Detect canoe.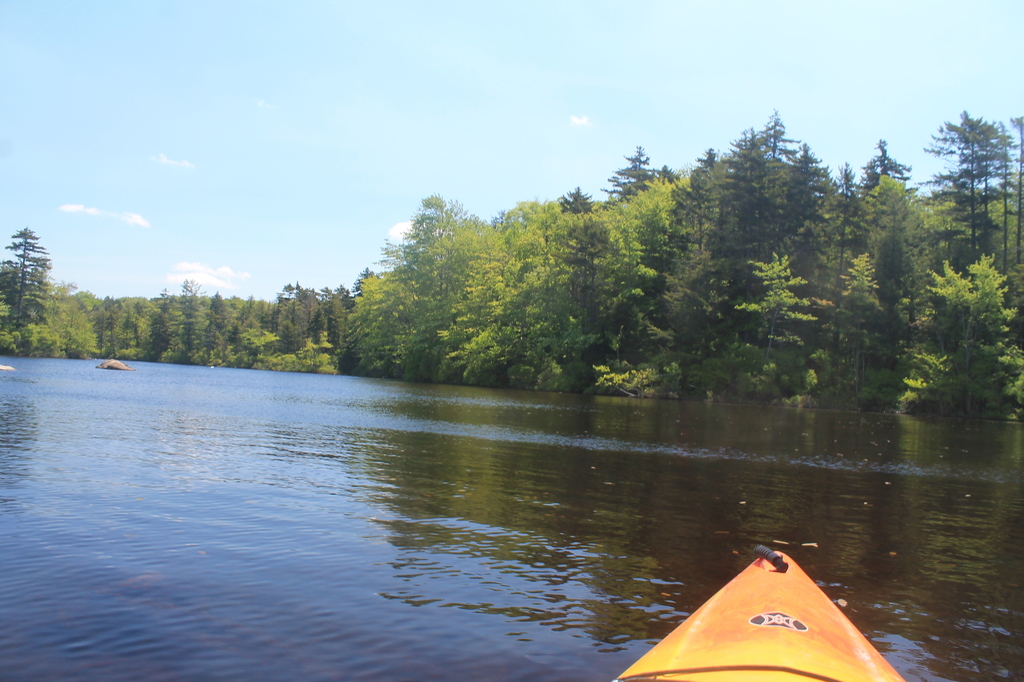
Detected at detection(619, 570, 911, 678).
